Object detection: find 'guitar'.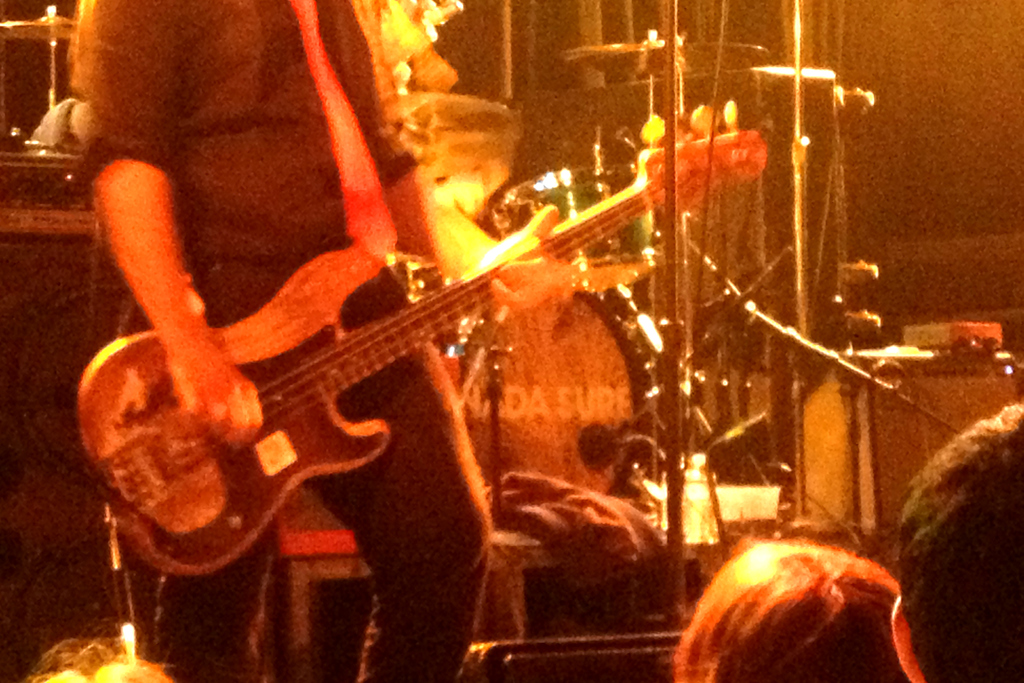
l=75, t=94, r=771, b=575.
